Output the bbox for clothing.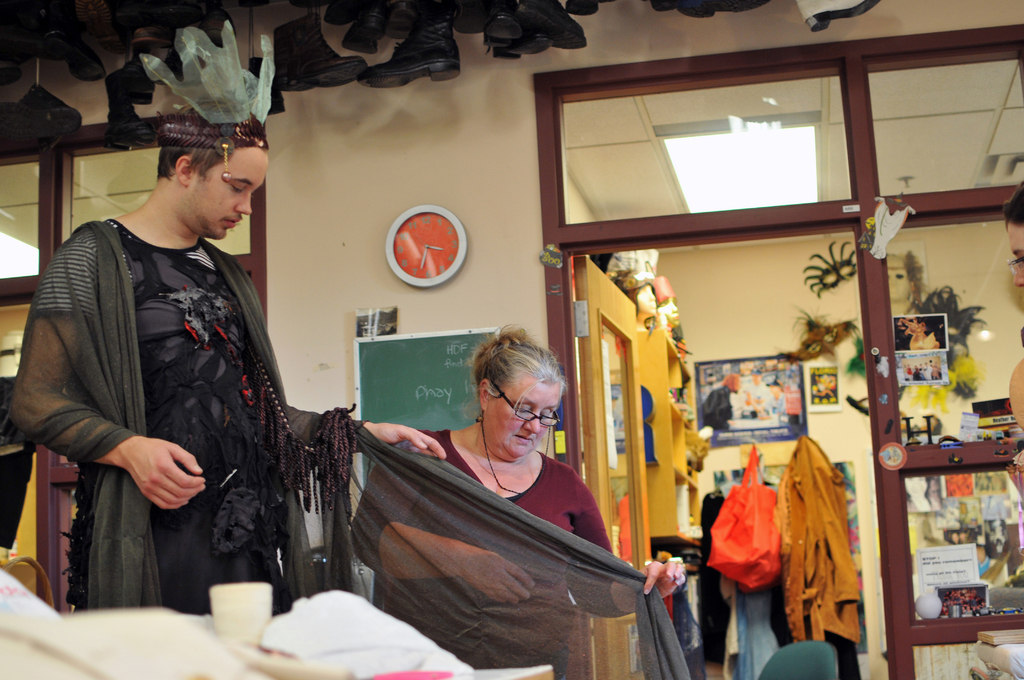
{"x1": 349, "y1": 425, "x2": 632, "y2": 679}.
